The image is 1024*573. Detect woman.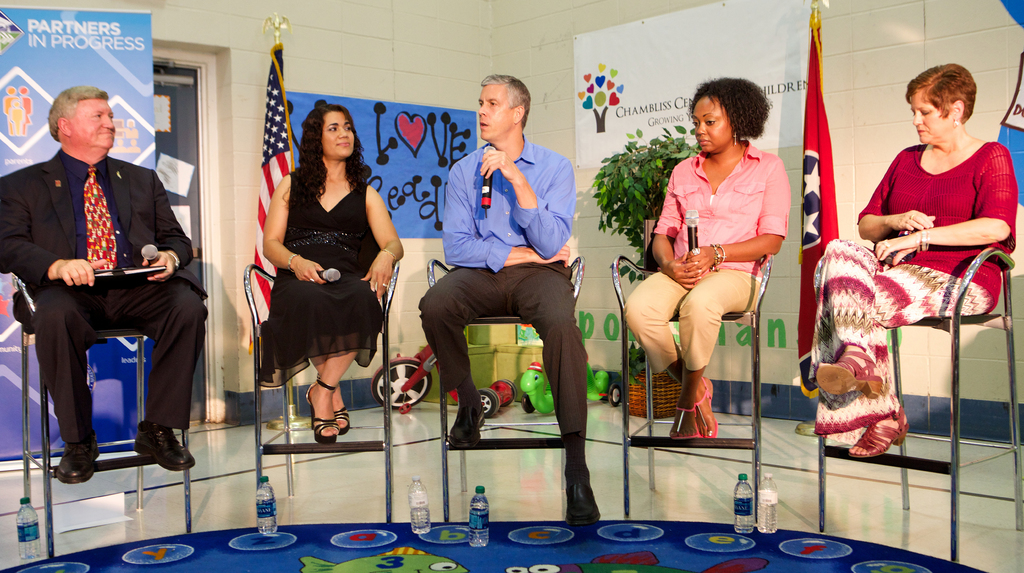
Detection: pyautogui.locateOnScreen(257, 102, 404, 449).
